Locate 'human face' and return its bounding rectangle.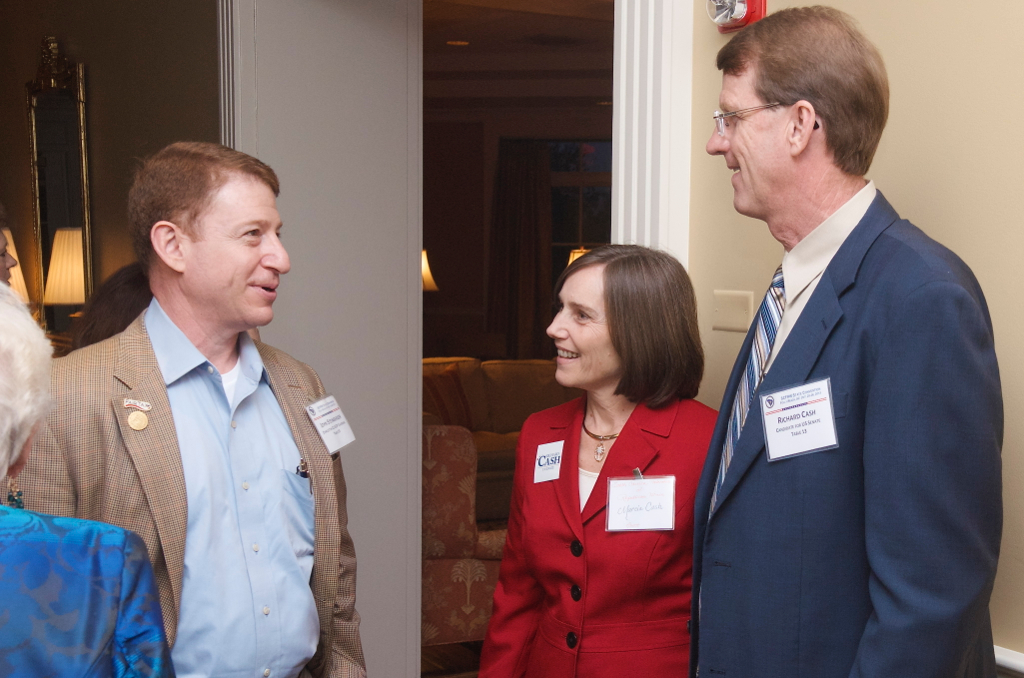
545 262 620 384.
